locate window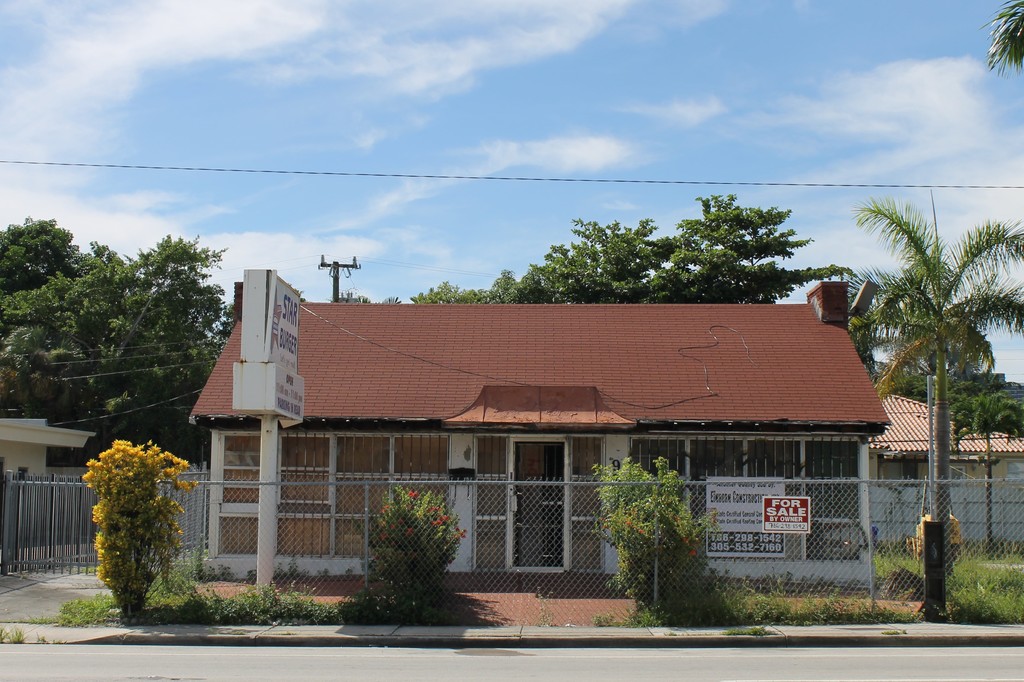
(x1=805, y1=442, x2=865, y2=564)
